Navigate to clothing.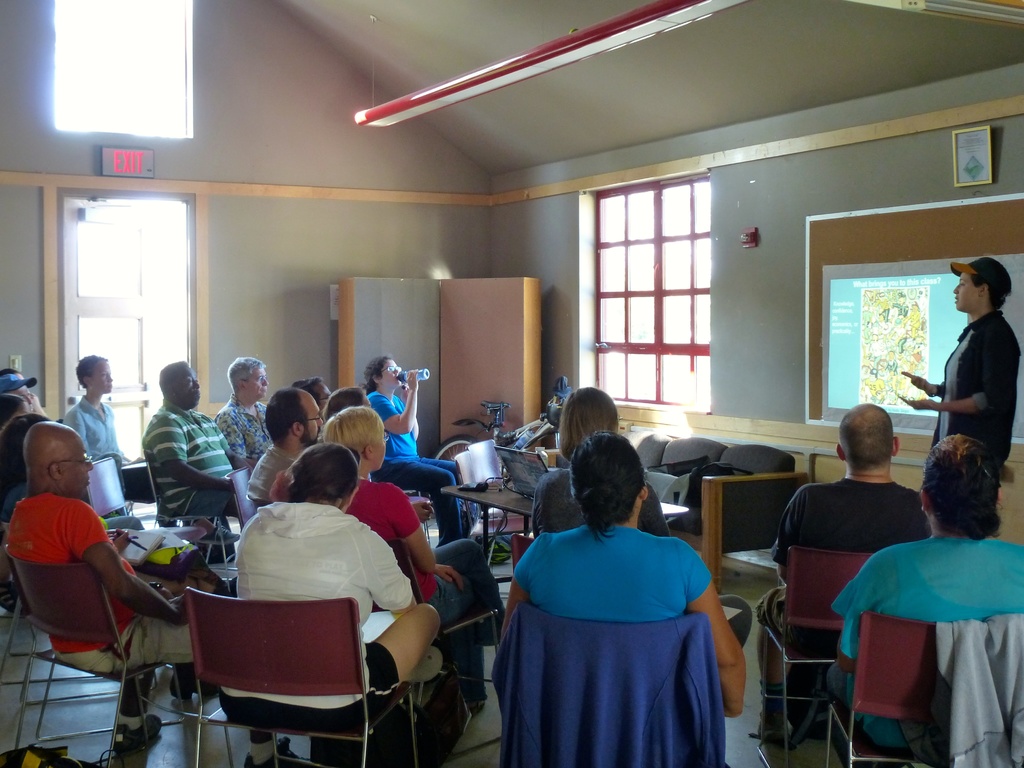
Navigation target: box(938, 614, 1023, 767).
